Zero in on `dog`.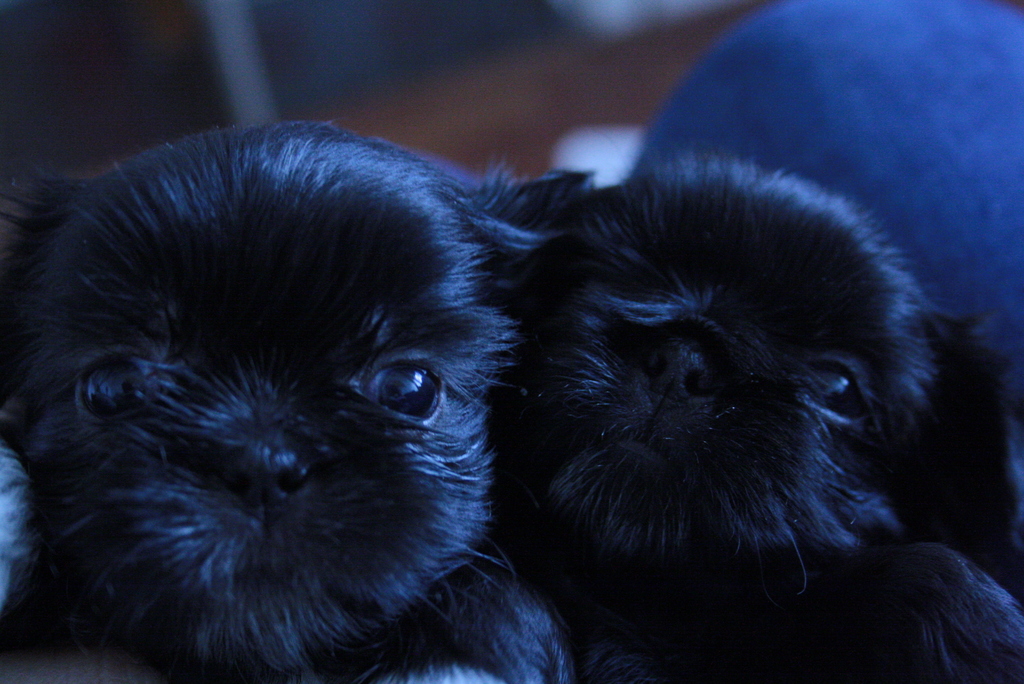
Zeroed in: {"left": 486, "top": 148, "right": 1023, "bottom": 683}.
